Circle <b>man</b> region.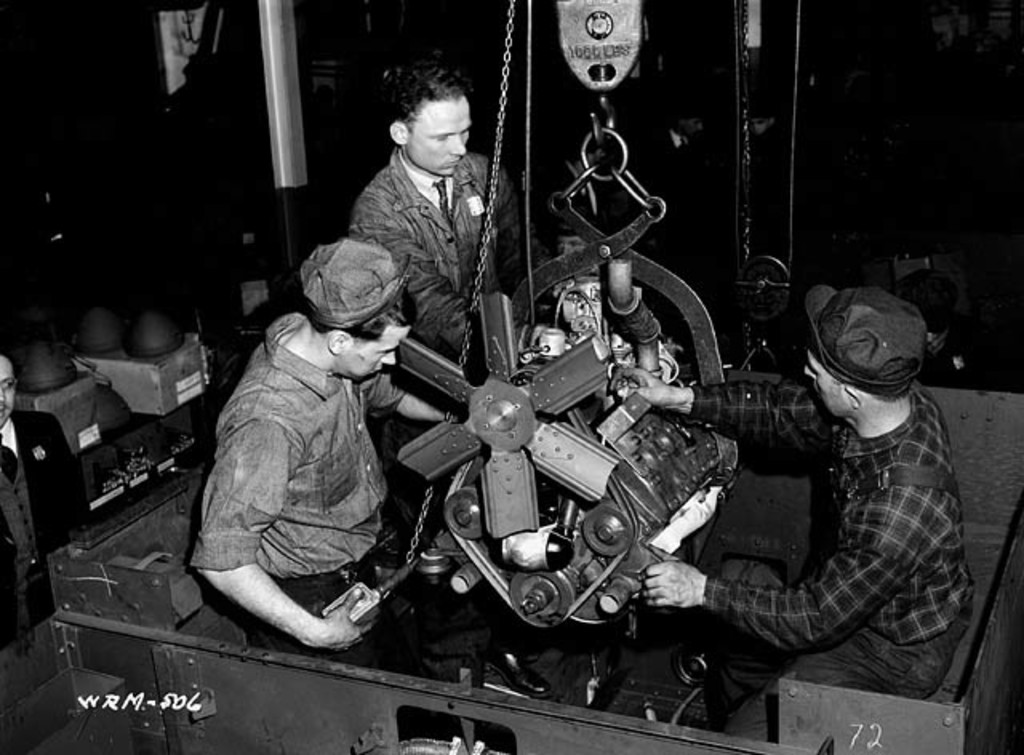
Region: bbox(349, 56, 558, 702).
